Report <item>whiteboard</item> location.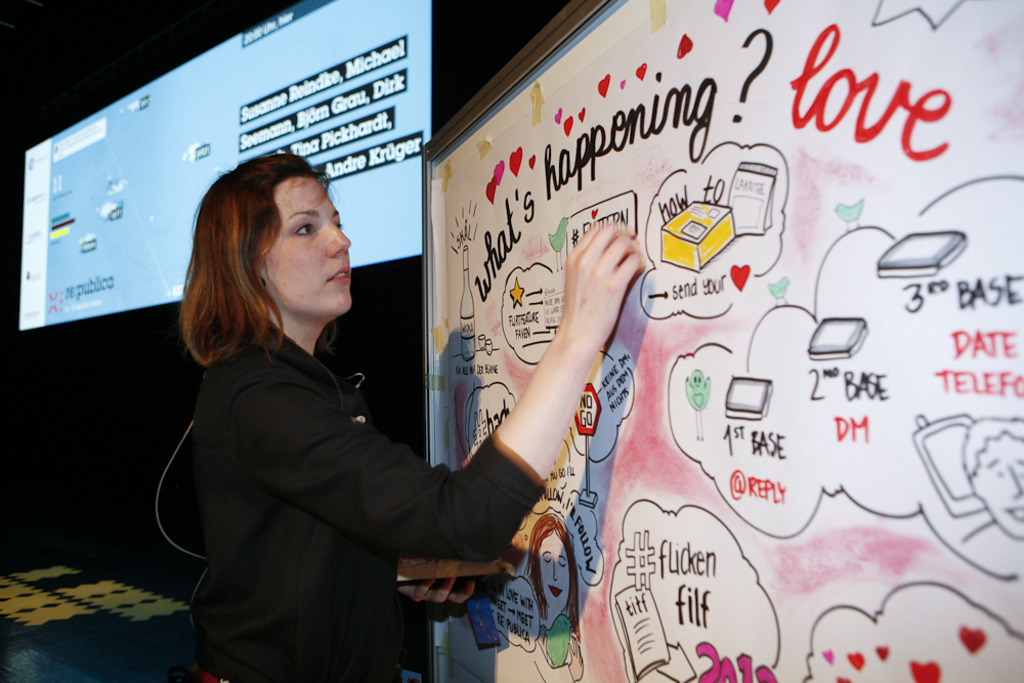
Report: bbox=(422, 0, 1023, 682).
